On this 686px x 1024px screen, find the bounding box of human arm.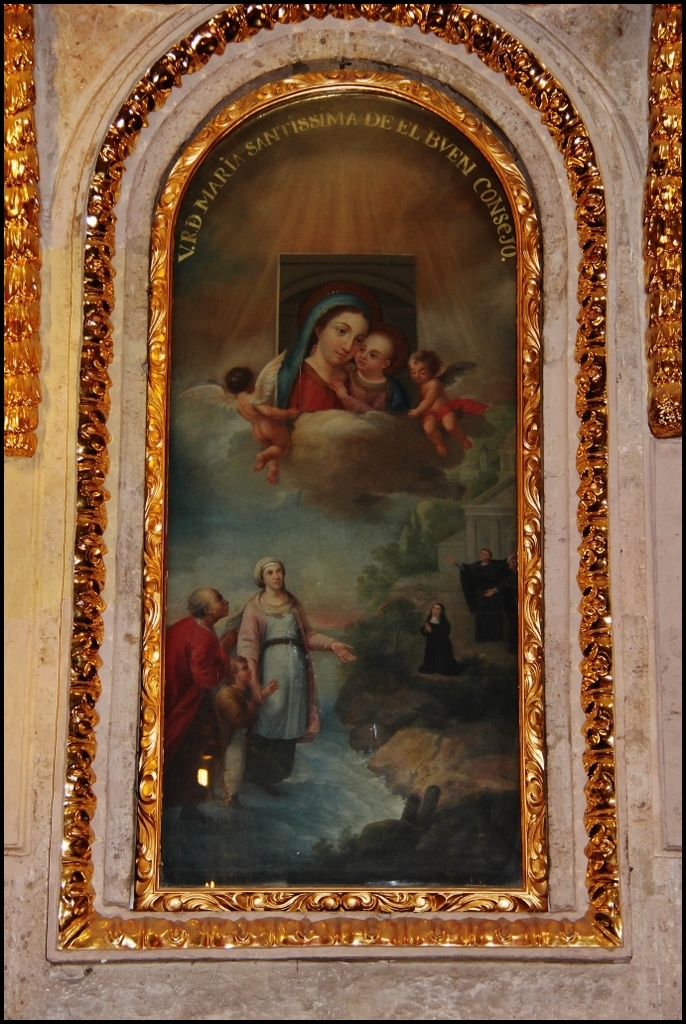
Bounding box: [left=301, top=610, right=356, bottom=660].
